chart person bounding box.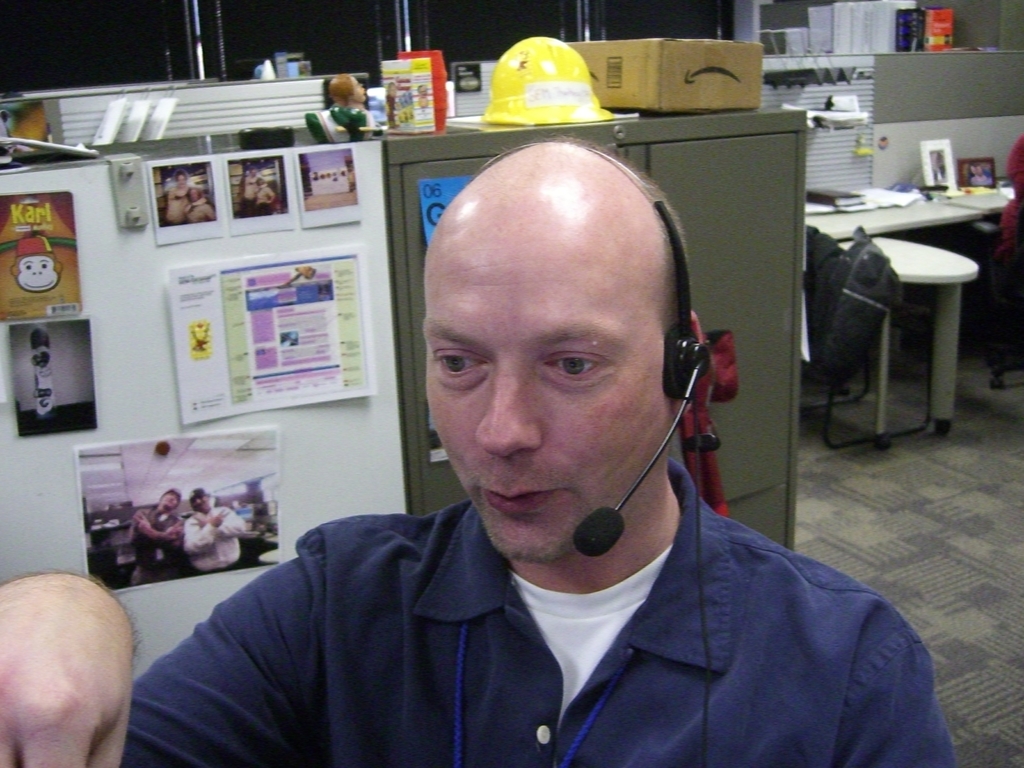
Charted: rect(0, 130, 964, 767).
